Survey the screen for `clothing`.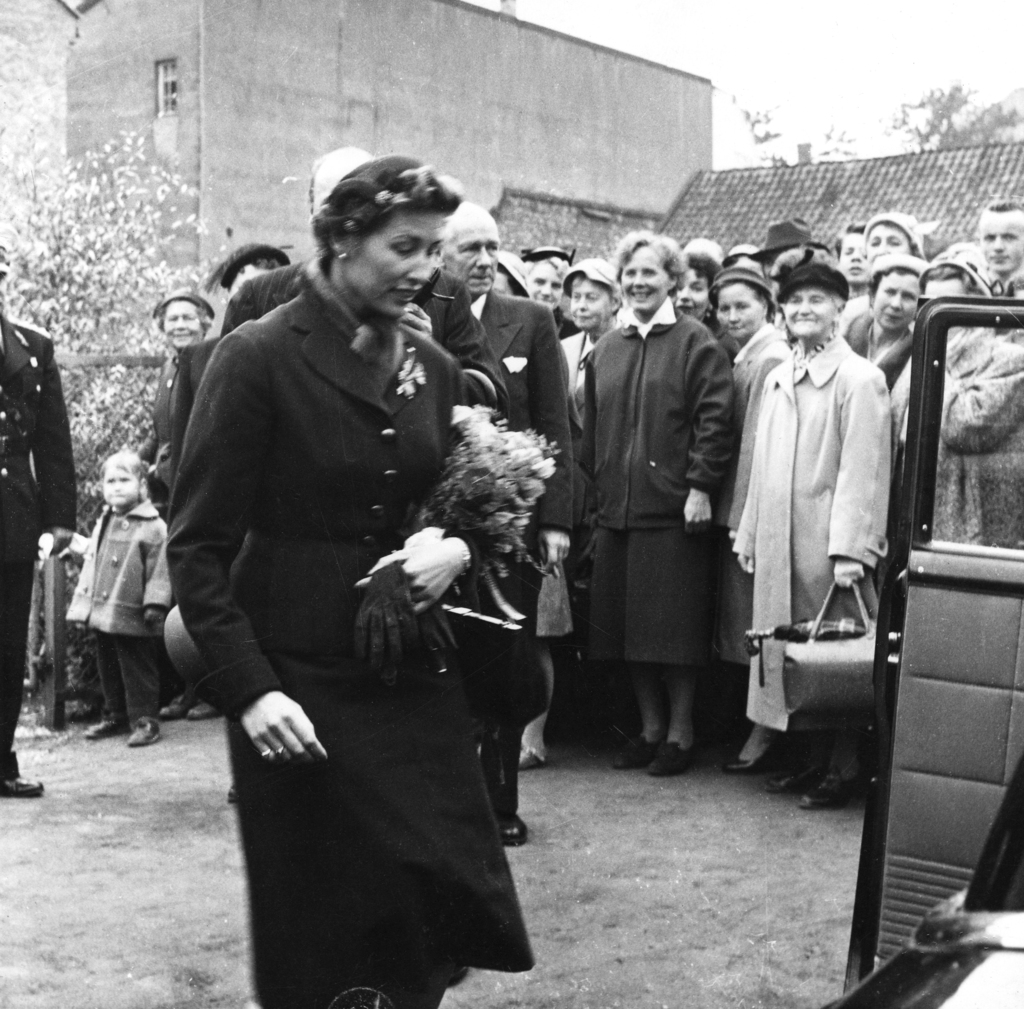
Survey found: 840, 304, 909, 381.
